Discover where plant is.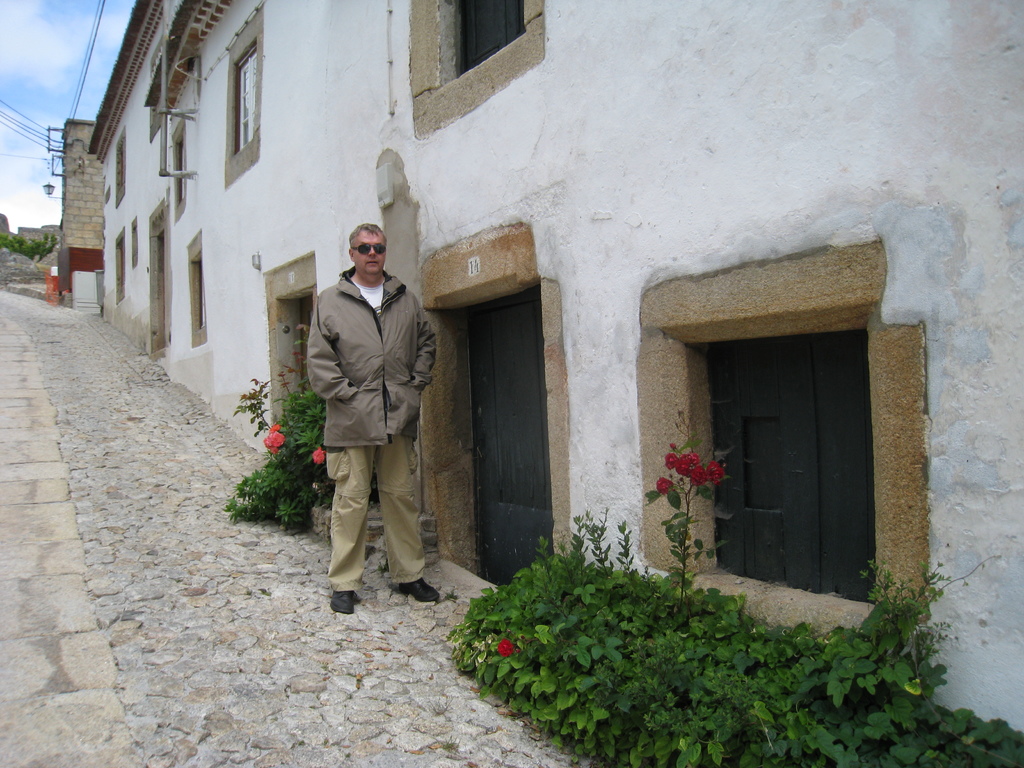
Discovered at box=[790, 547, 1005, 701].
